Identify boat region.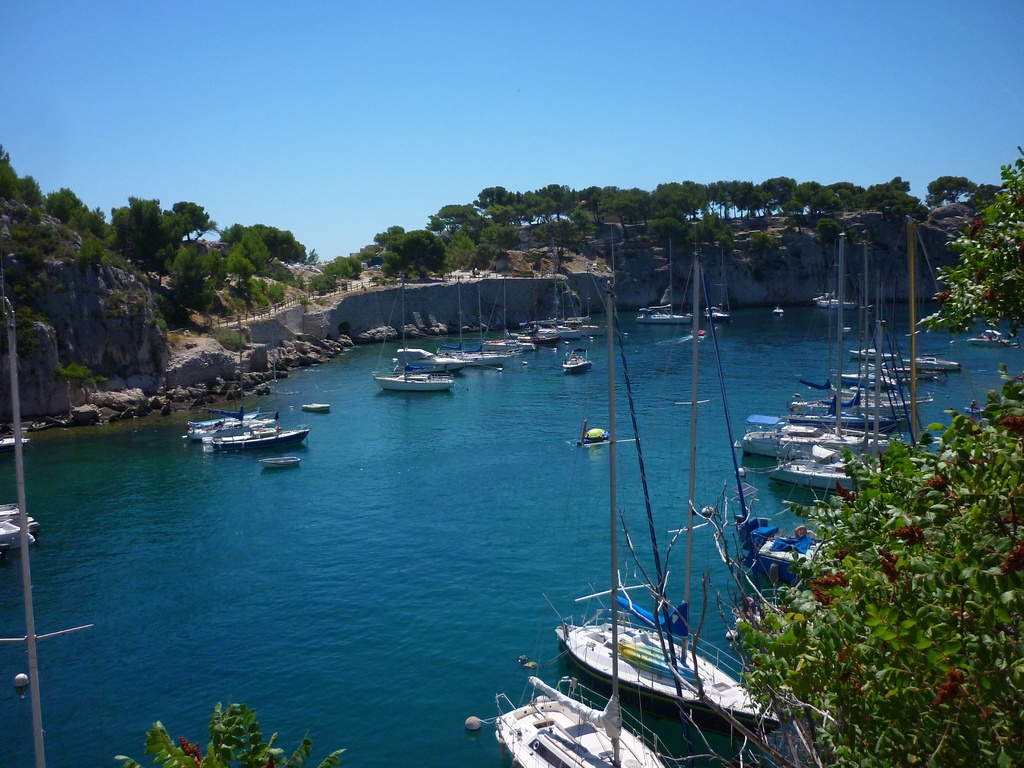
Region: 493, 262, 682, 767.
